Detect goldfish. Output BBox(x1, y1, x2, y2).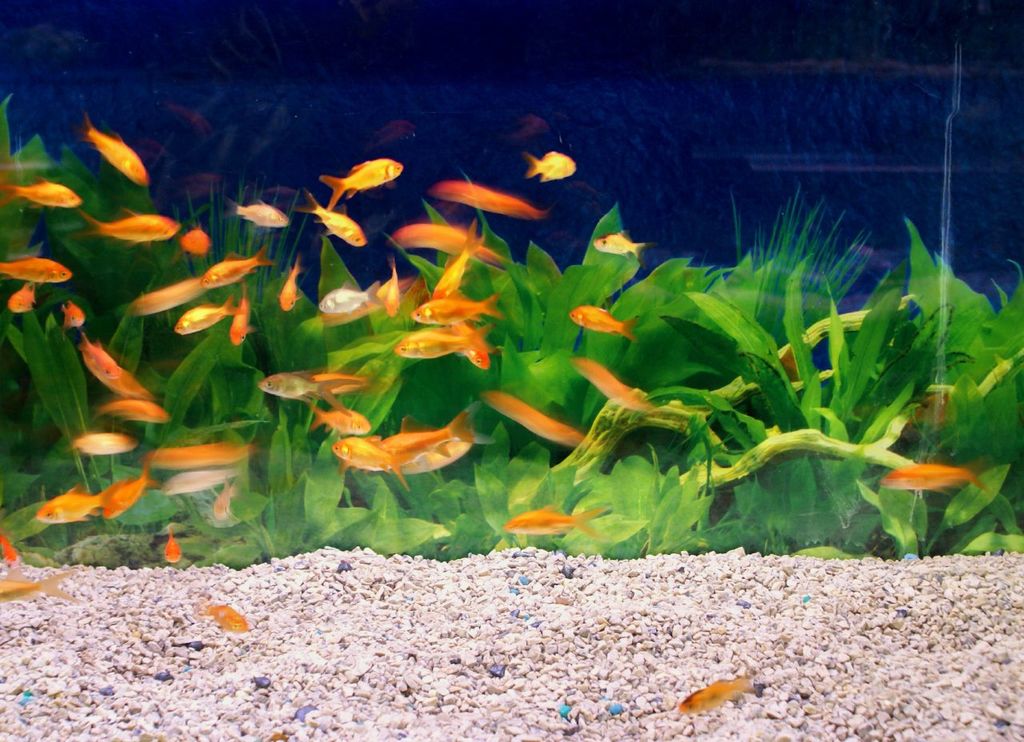
BBox(135, 273, 204, 316).
